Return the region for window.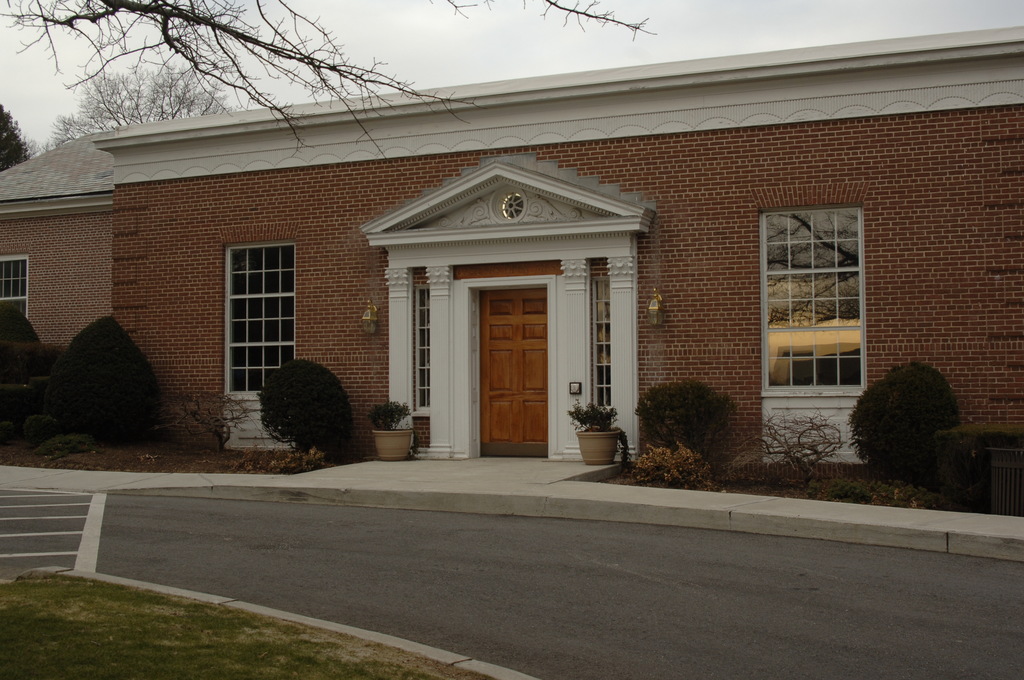
(0,241,26,323).
